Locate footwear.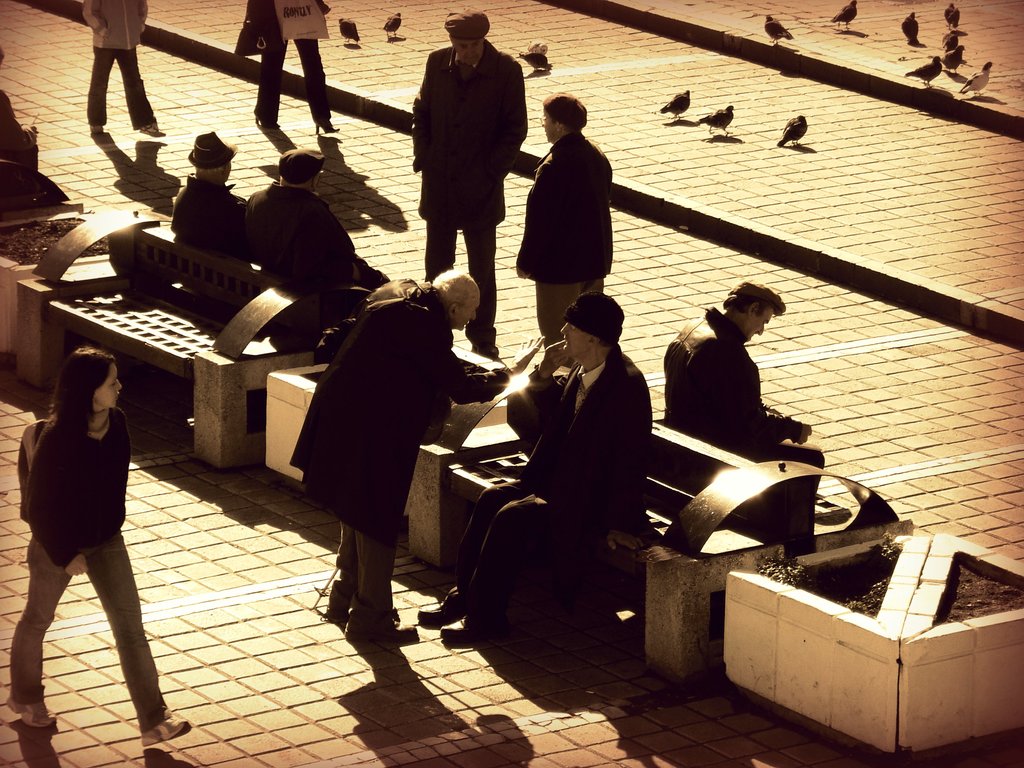
Bounding box: left=419, top=582, right=473, bottom=627.
